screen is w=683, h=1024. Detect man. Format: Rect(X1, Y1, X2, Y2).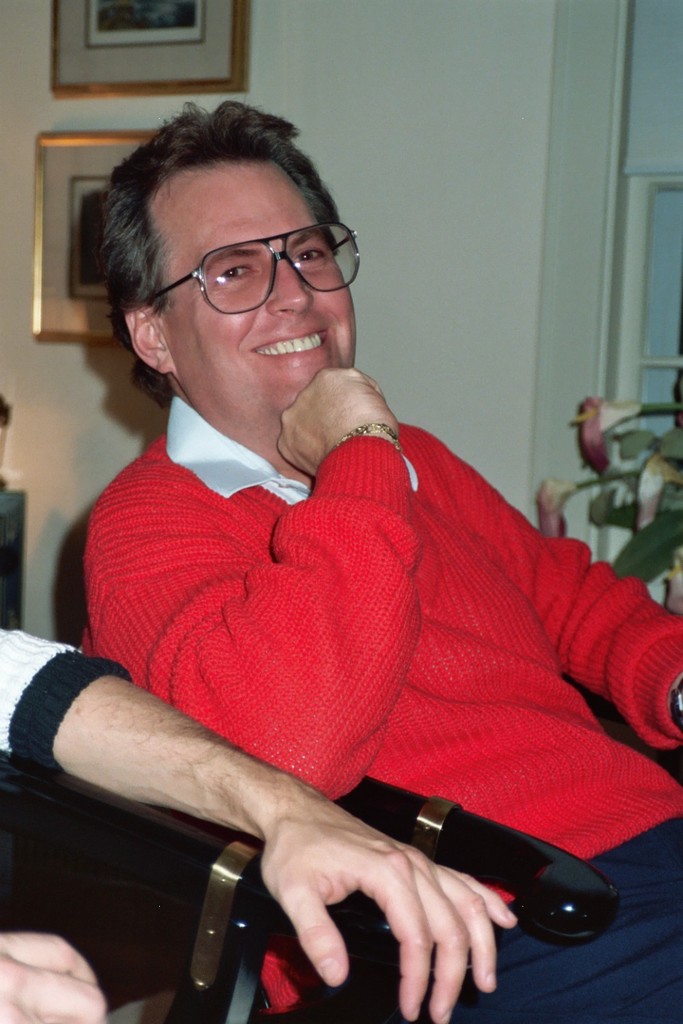
Rect(33, 147, 680, 998).
